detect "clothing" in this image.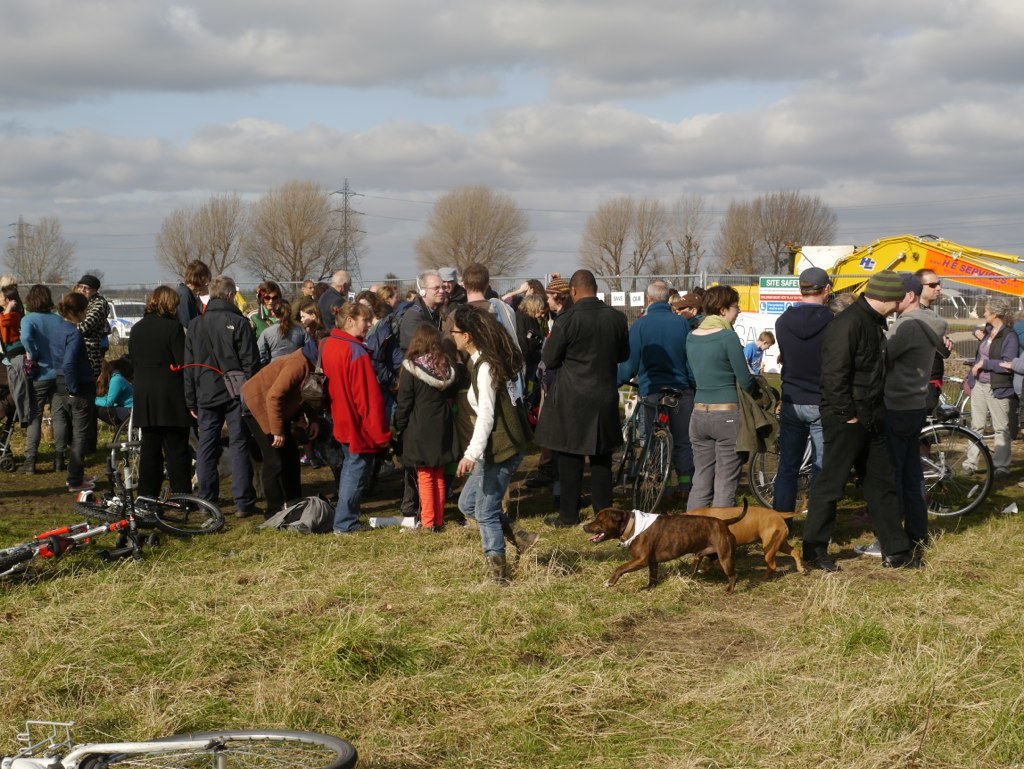
Detection: <box>530,271,637,521</box>.
